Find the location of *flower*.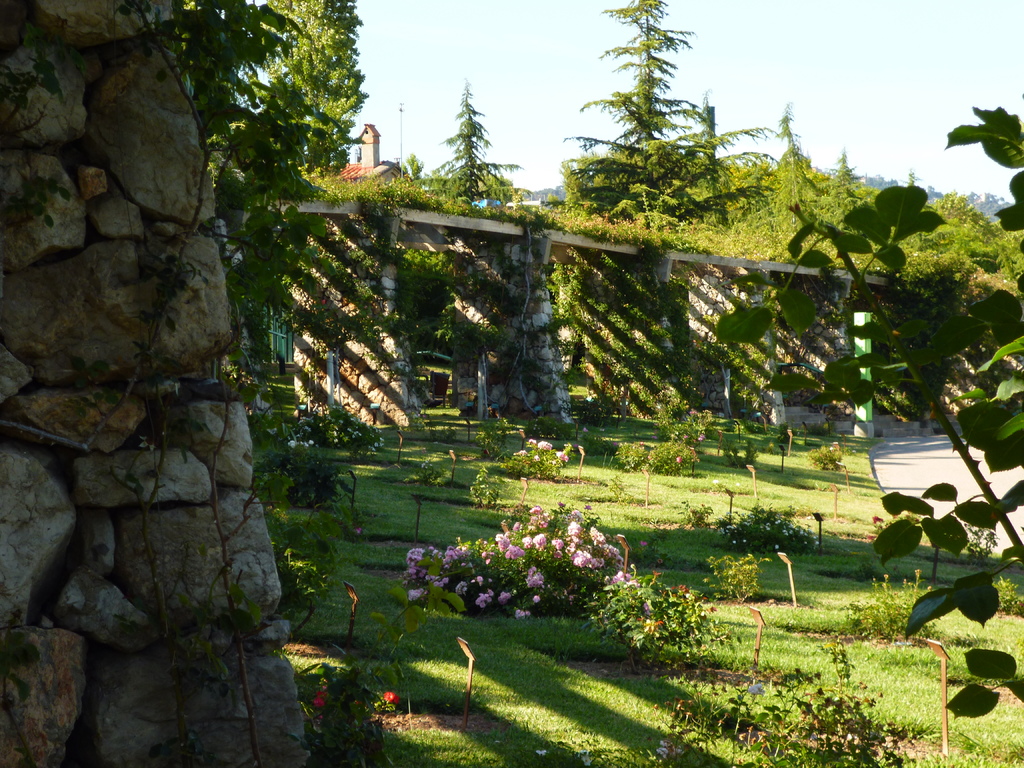
Location: crop(636, 441, 647, 449).
